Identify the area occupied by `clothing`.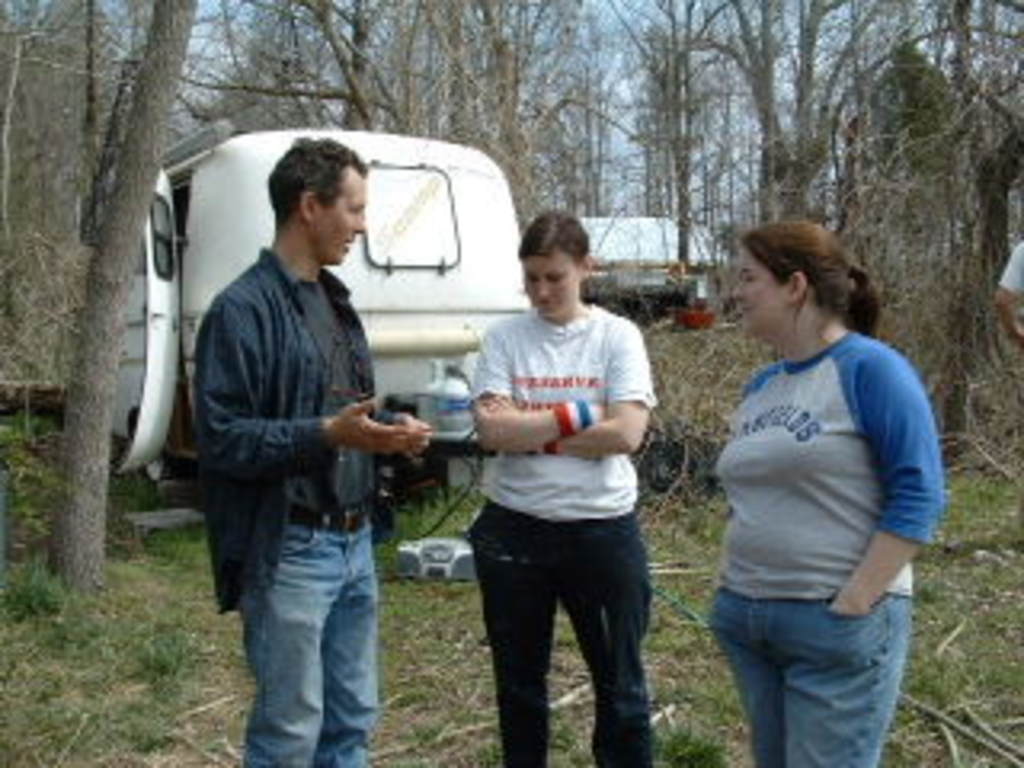
Area: detection(198, 250, 406, 765).
